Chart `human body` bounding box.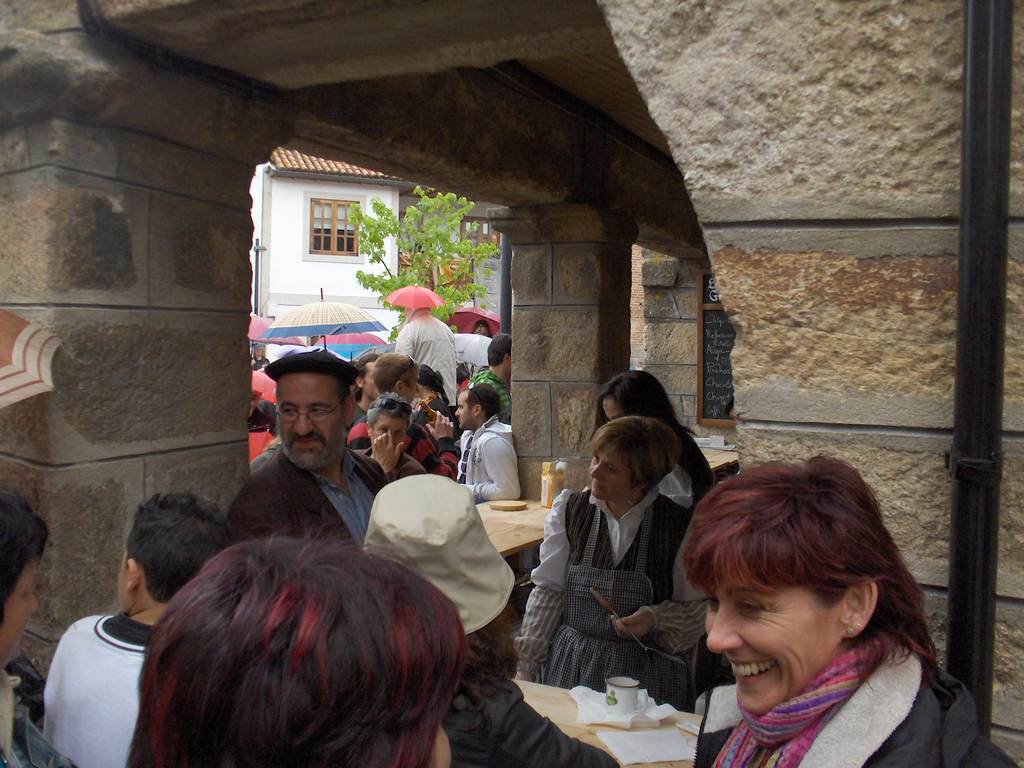
Charted: Rect(516, 426, 704, 687).
